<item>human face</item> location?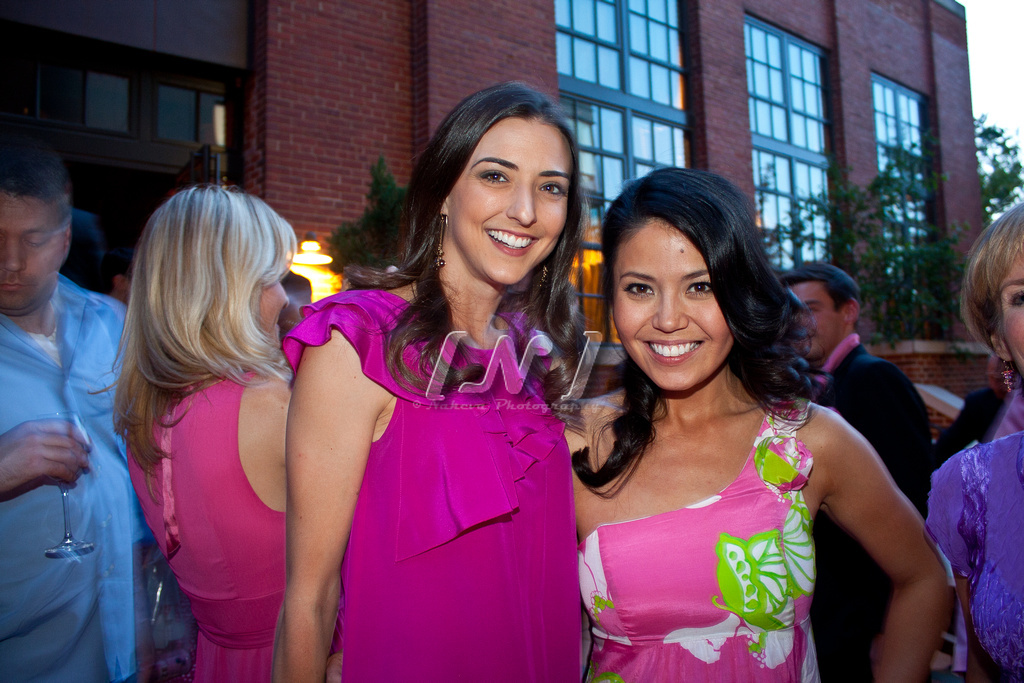
Rect(610, 219, 730, 395)
